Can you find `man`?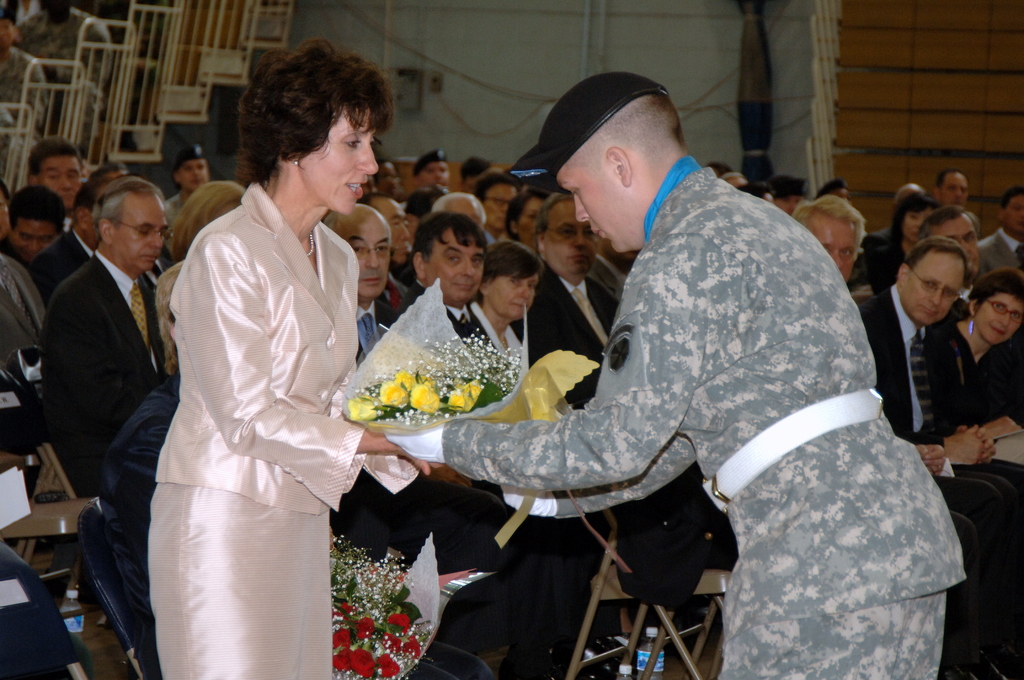
Yes, bounding box: bbox=[390, 208, 501, 352].
